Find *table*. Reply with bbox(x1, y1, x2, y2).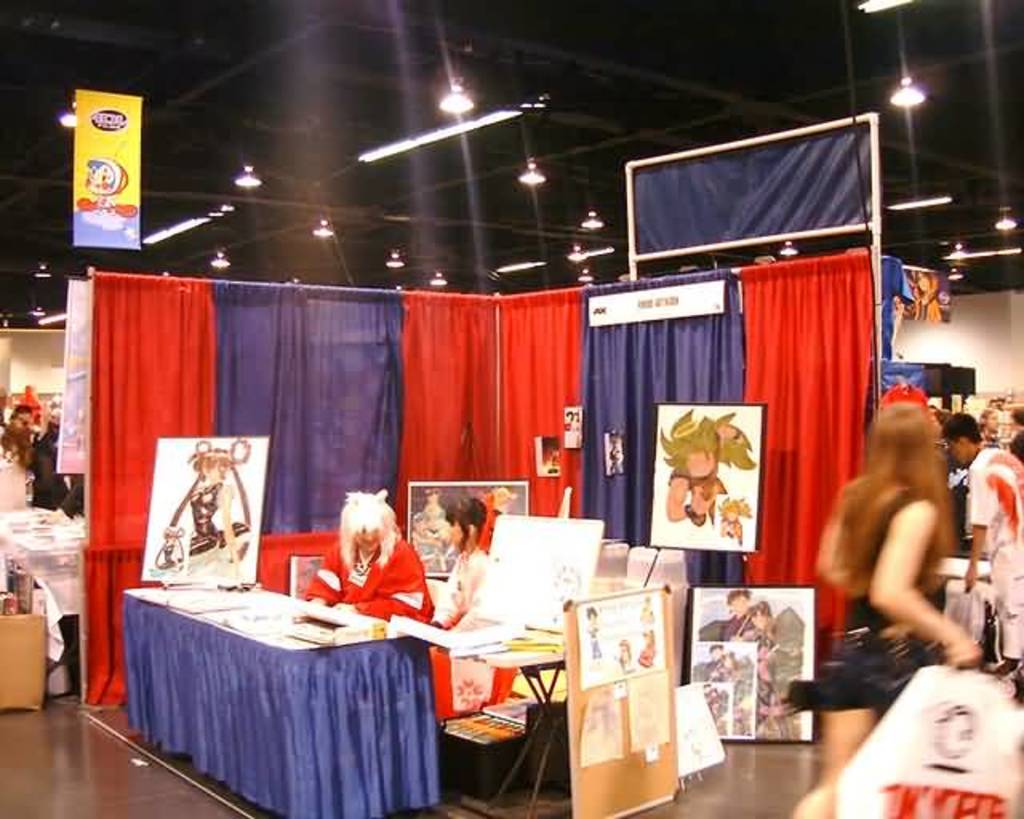
bbox(0, 502, 90, 702).
